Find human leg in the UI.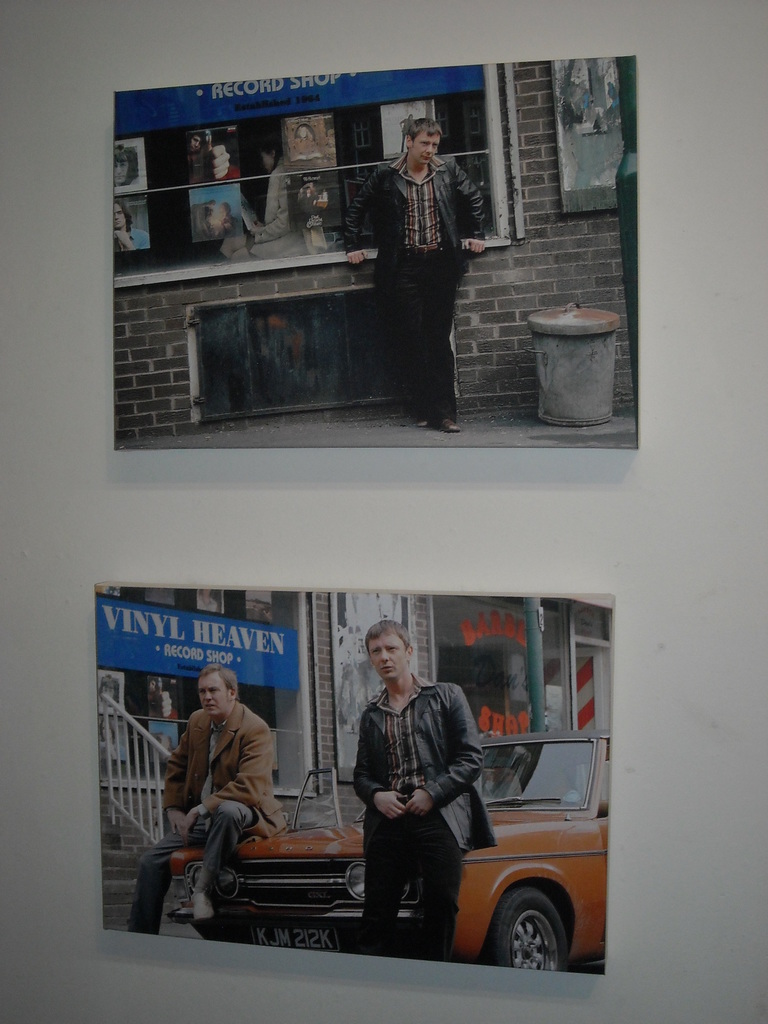
UI element at left=429, top=245, right=464, bottom=433.
